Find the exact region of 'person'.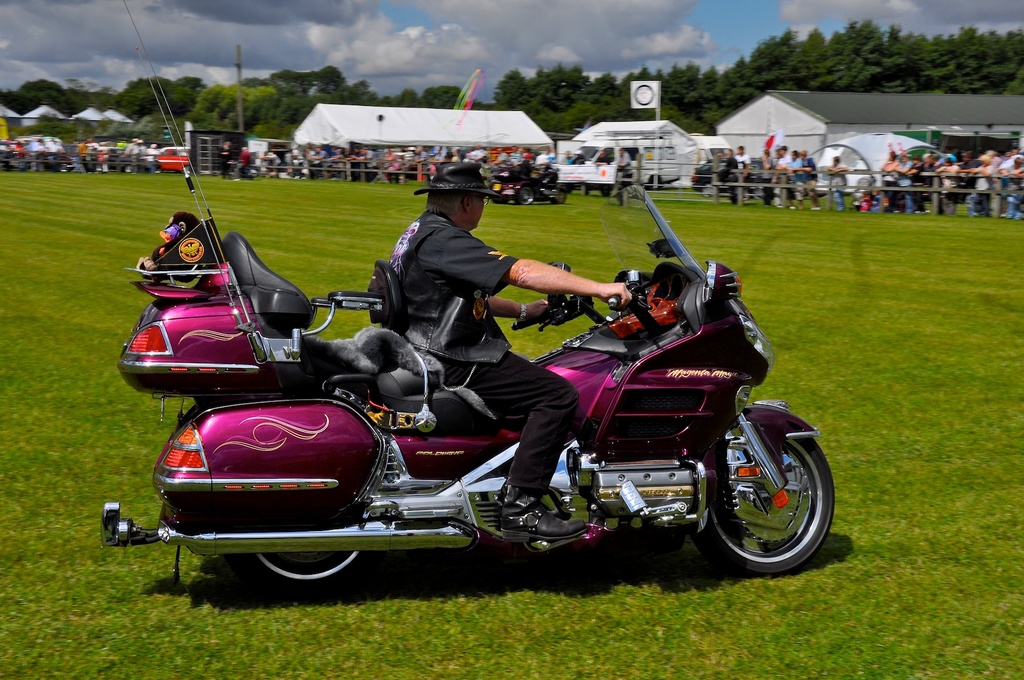
Exact region: [375, 159, 641, 548].
